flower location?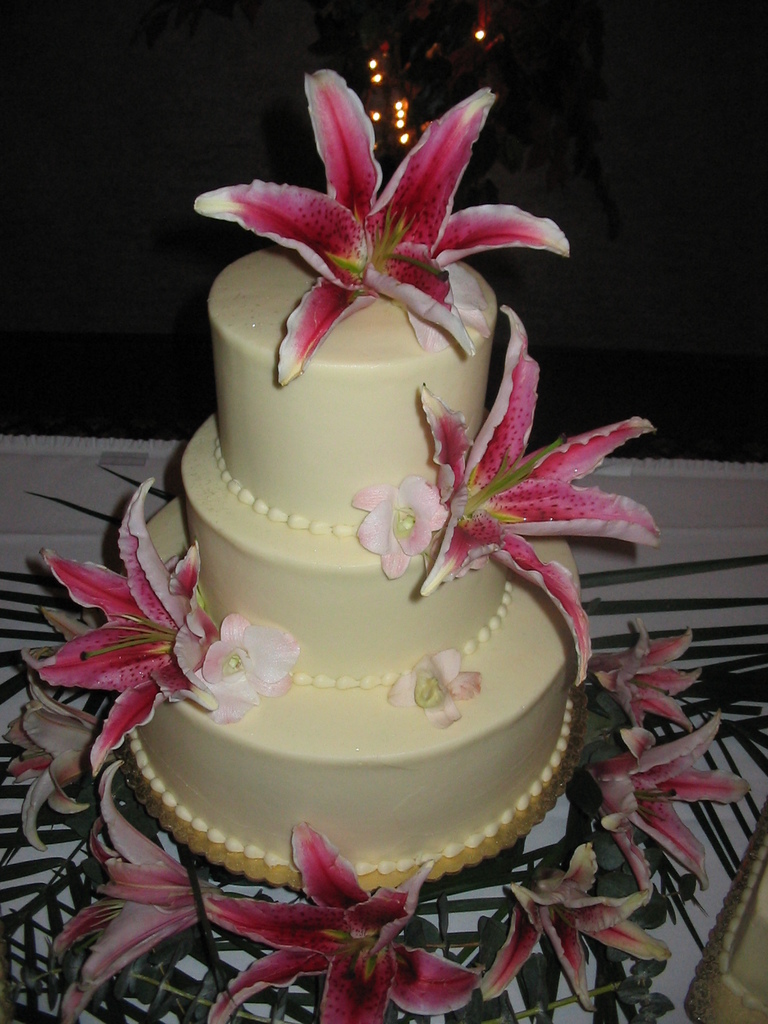
(x1=197, y1=60, x2=559, y2=382)
